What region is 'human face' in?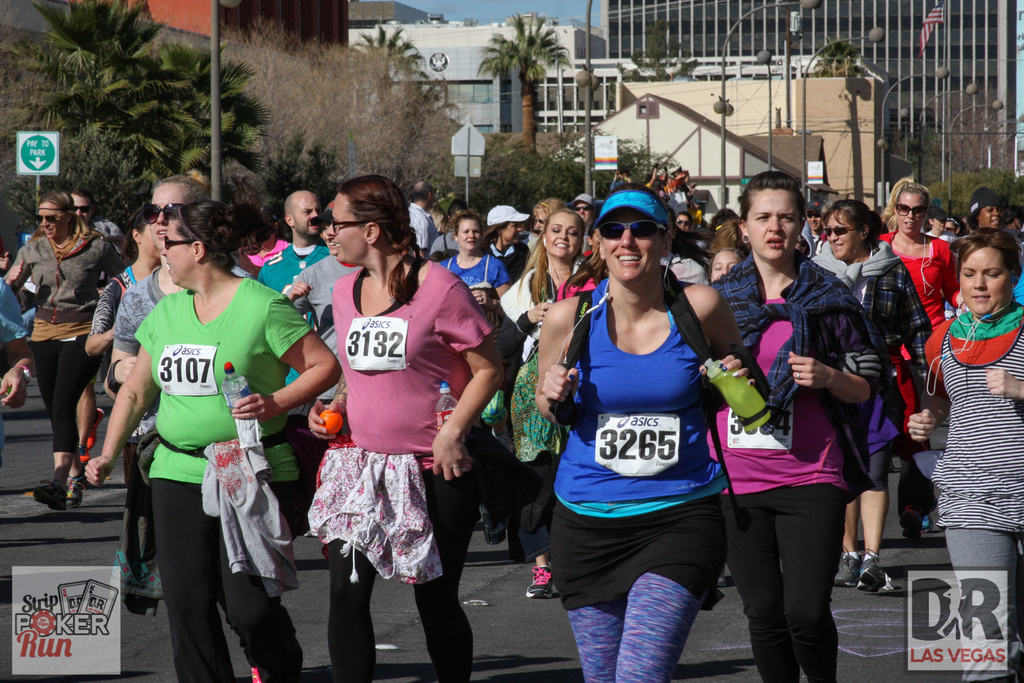
left=75, top=199, right=90, bottom=220.
